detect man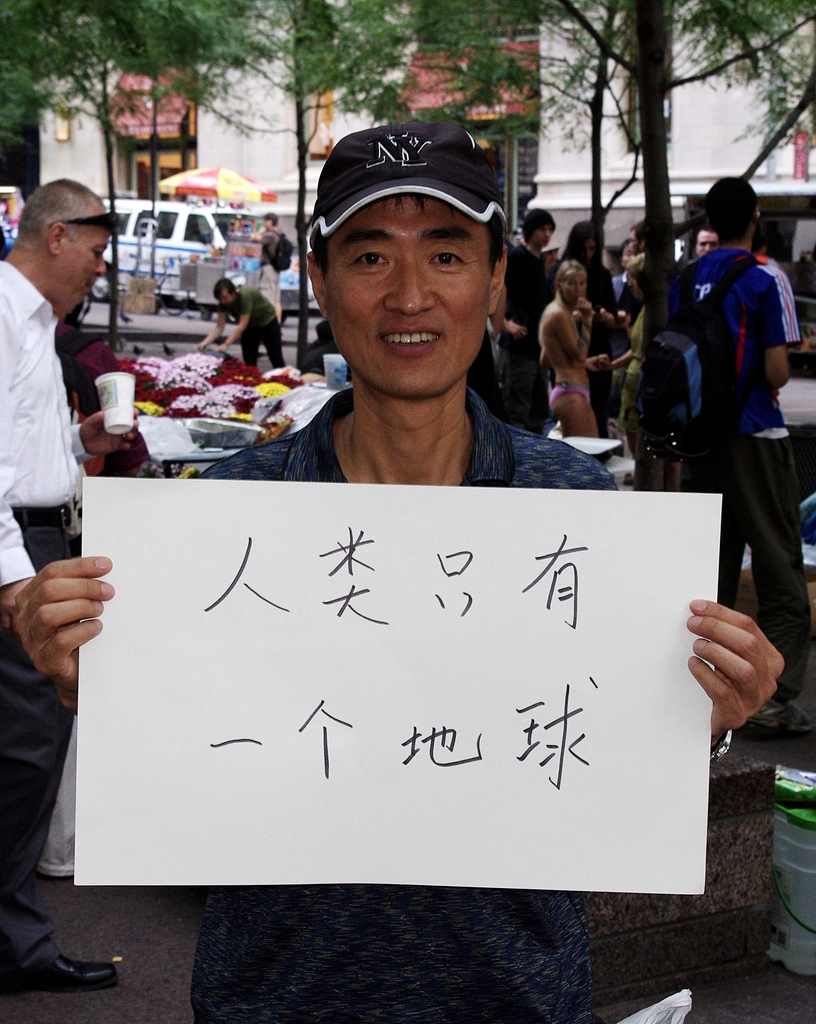
left=12, top=123, right=785, bottom=1023
